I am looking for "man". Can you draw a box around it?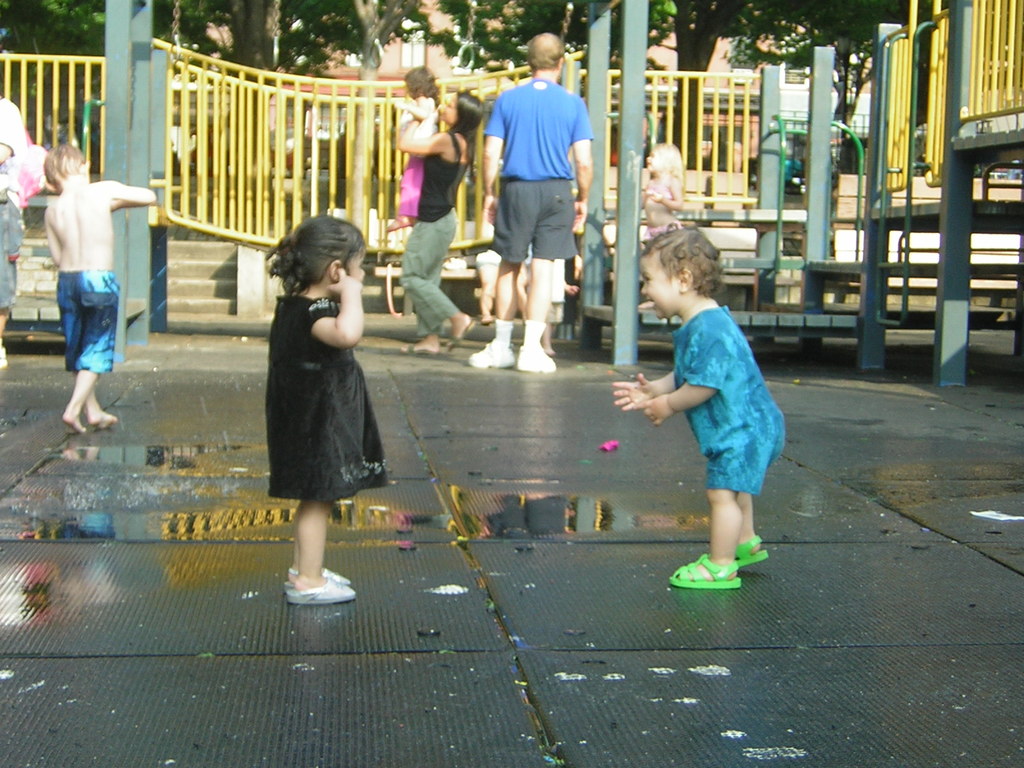
Sure, the bounding box is x1=0, y1=92, x2=38, y2=380.
